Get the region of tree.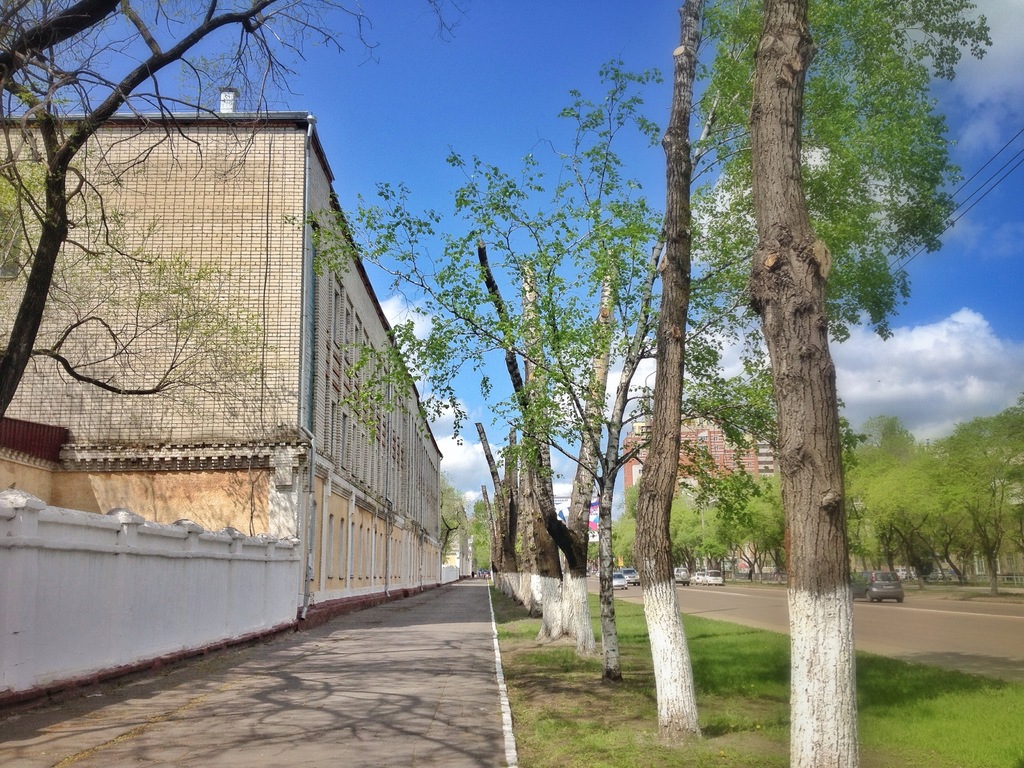
{"left": 524, "top": 262, "right": 559, "bottom": 636}.
